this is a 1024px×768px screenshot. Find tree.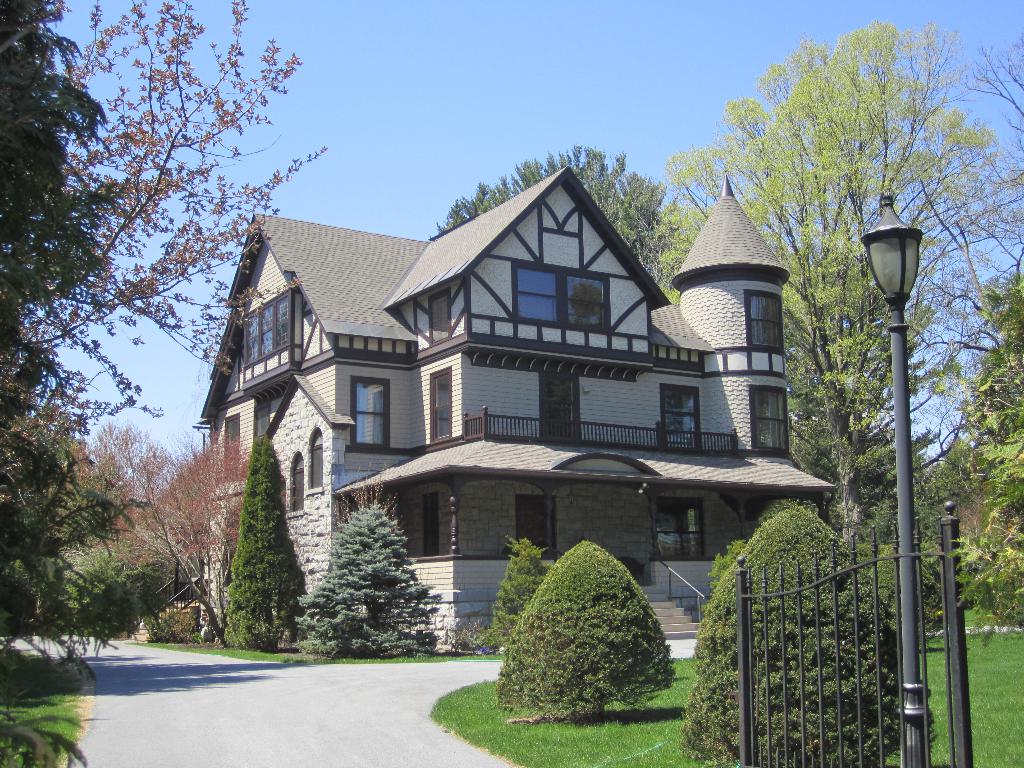
Bounding box: region(678, 507, 921, 767).
